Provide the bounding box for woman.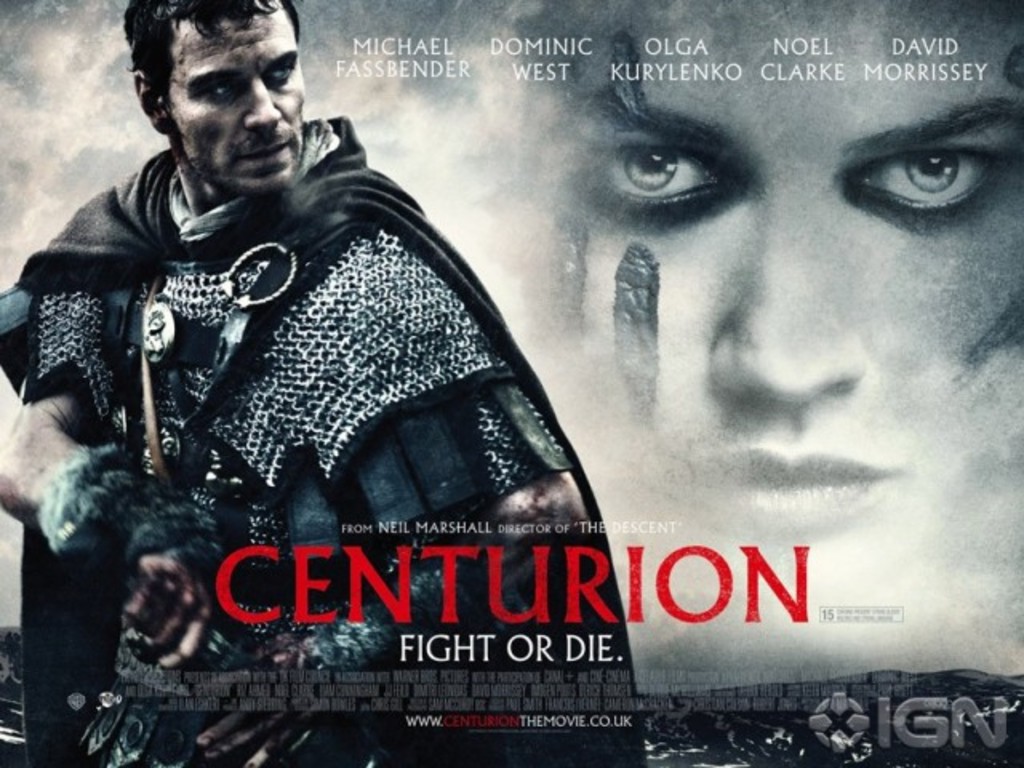
{"left": 502, "top": 0, "right": 1014, "bottom": 574}.
